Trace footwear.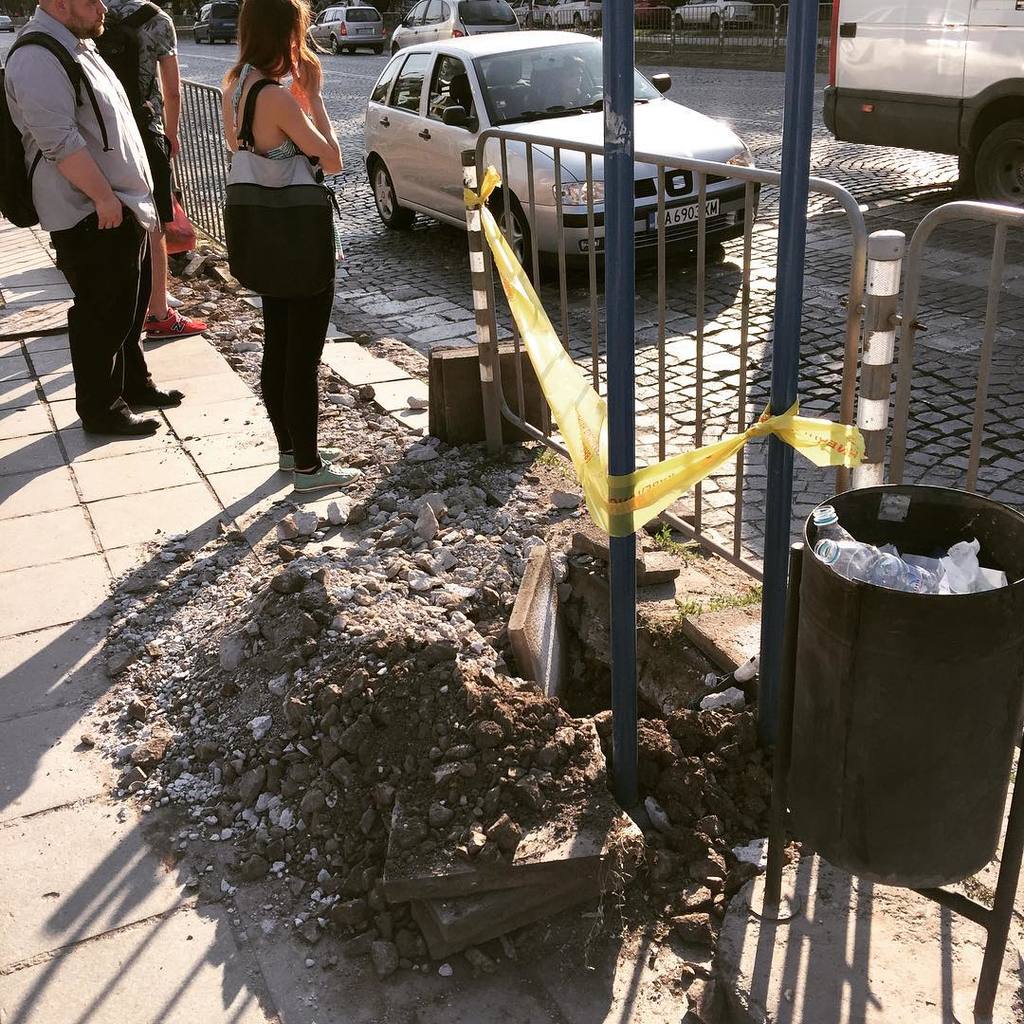
Traced to x1=149 y1=308 x2=211 y2=340.
